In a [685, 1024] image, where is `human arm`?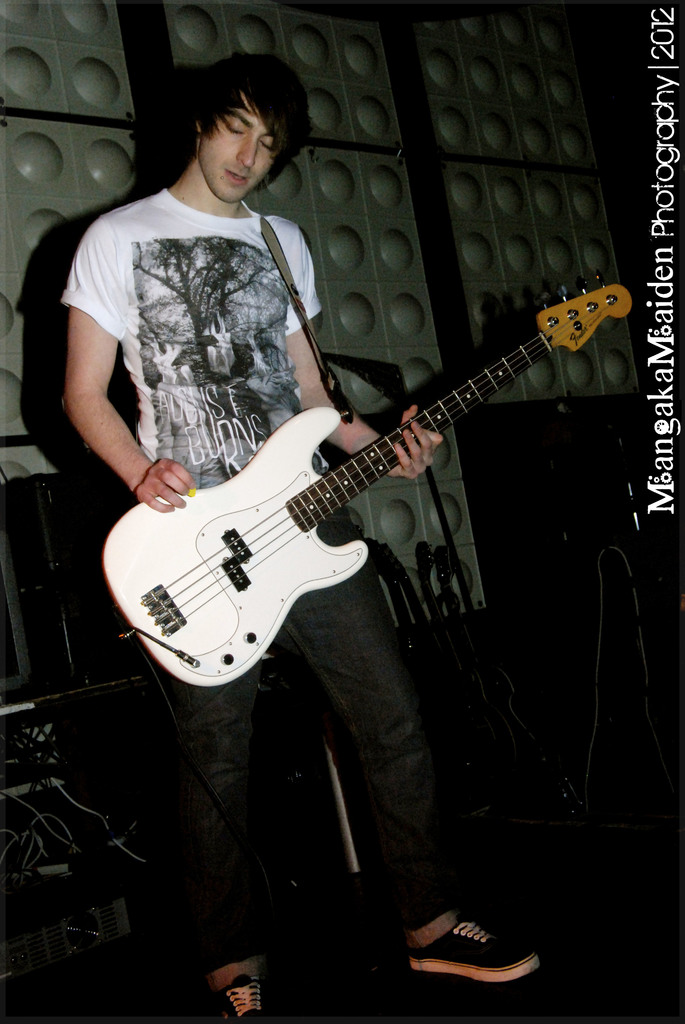
x1=269, y1=211, x2=443, y2=475.
